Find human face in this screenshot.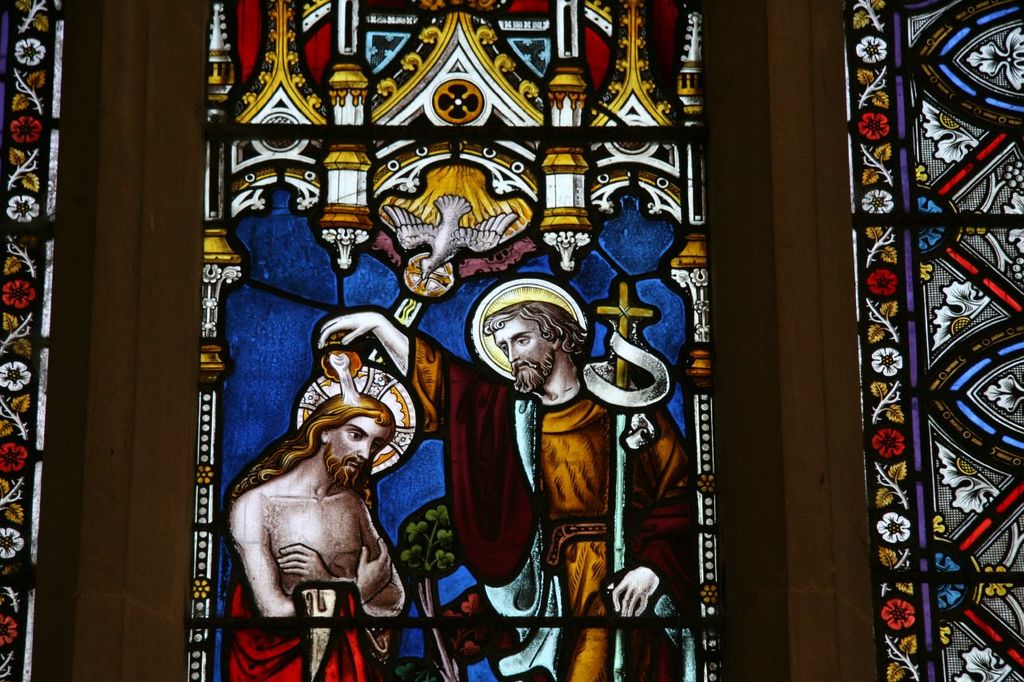
The bounding box for human face is {"left": 322, "top": 411, "right": 390, "bottom": 489}.
